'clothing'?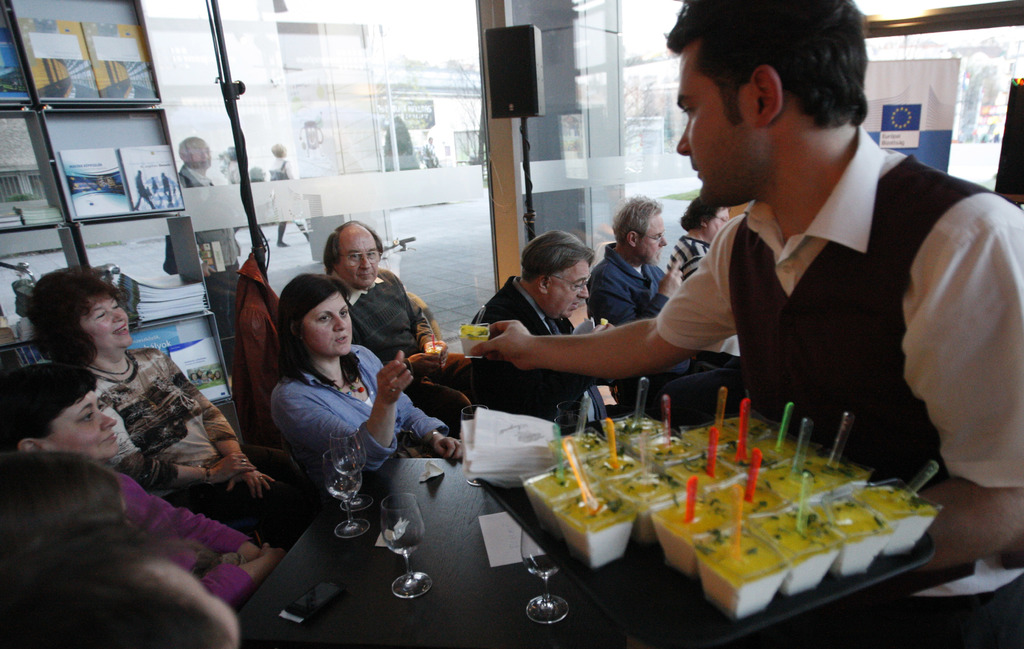
region(273, 348, 444, 482)
